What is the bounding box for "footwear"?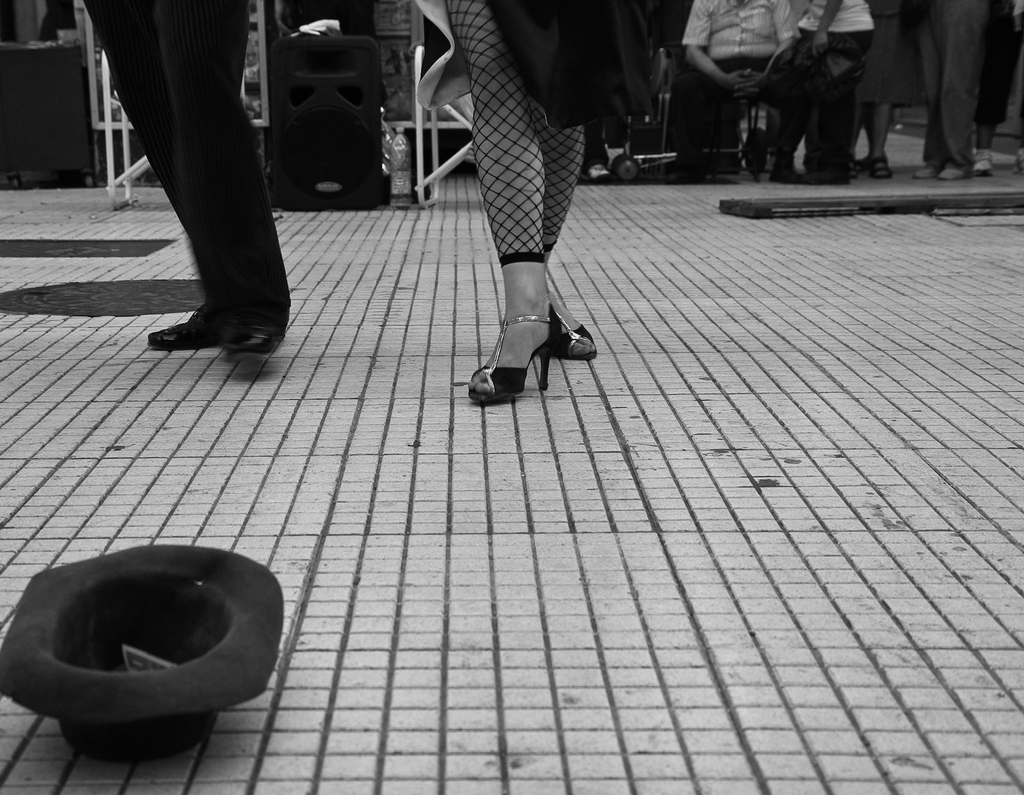
<bbox>972, 147, 993, 176</bbox>.
